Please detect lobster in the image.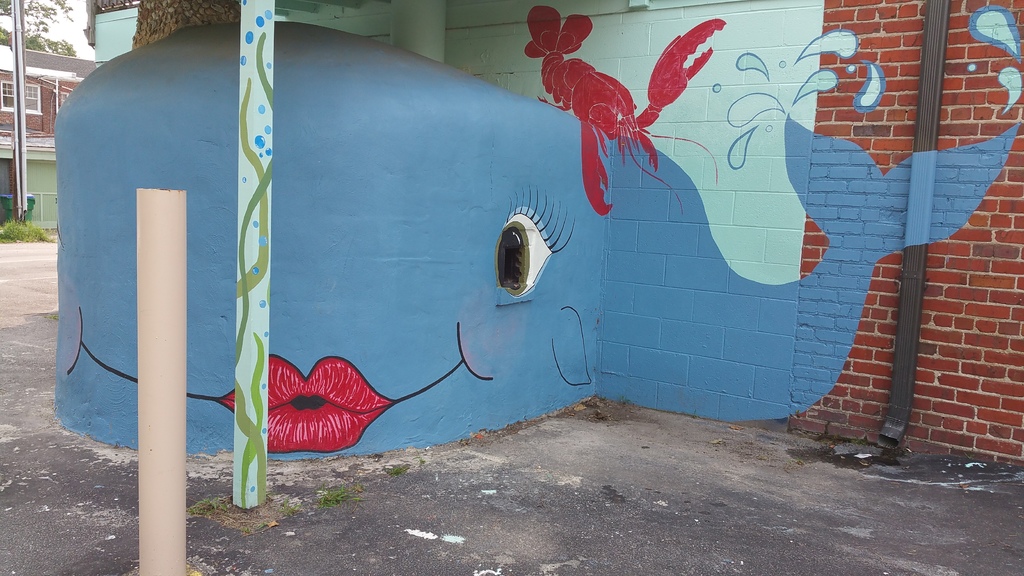
(509, 4, 730, 217).
